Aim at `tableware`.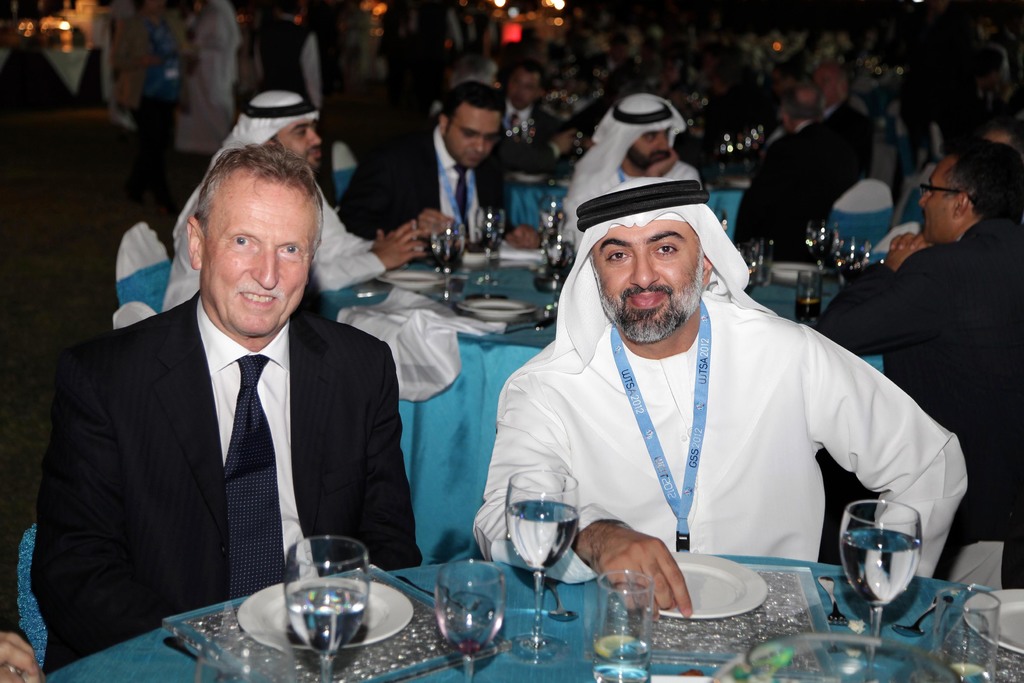
Aimed at bbox=[420, 559, 514, 664].
